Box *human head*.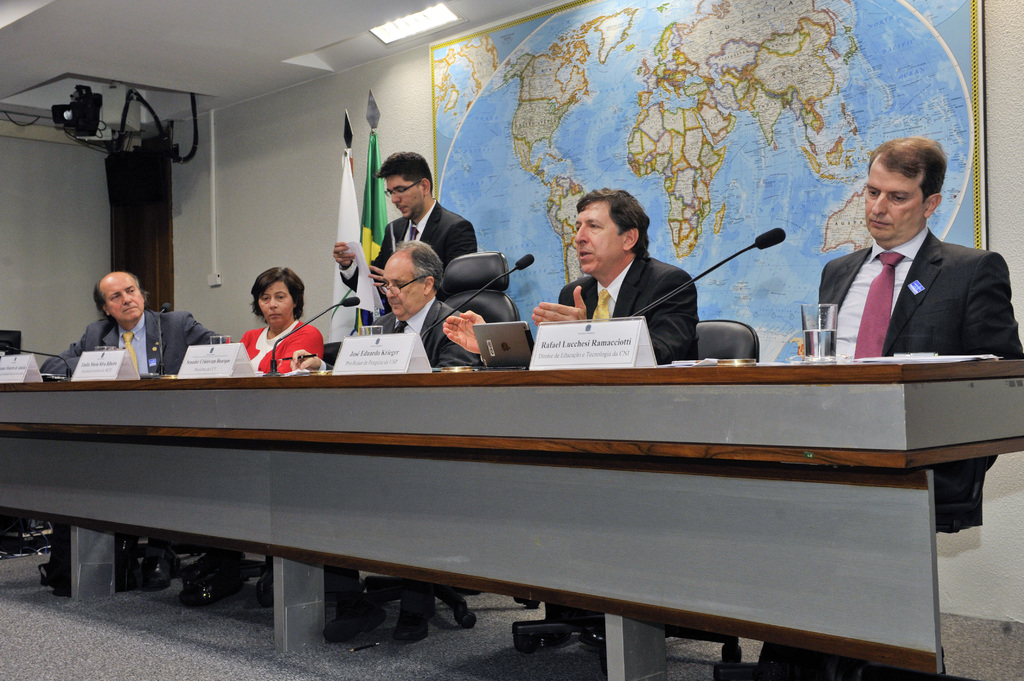
(251,268,306,328).
